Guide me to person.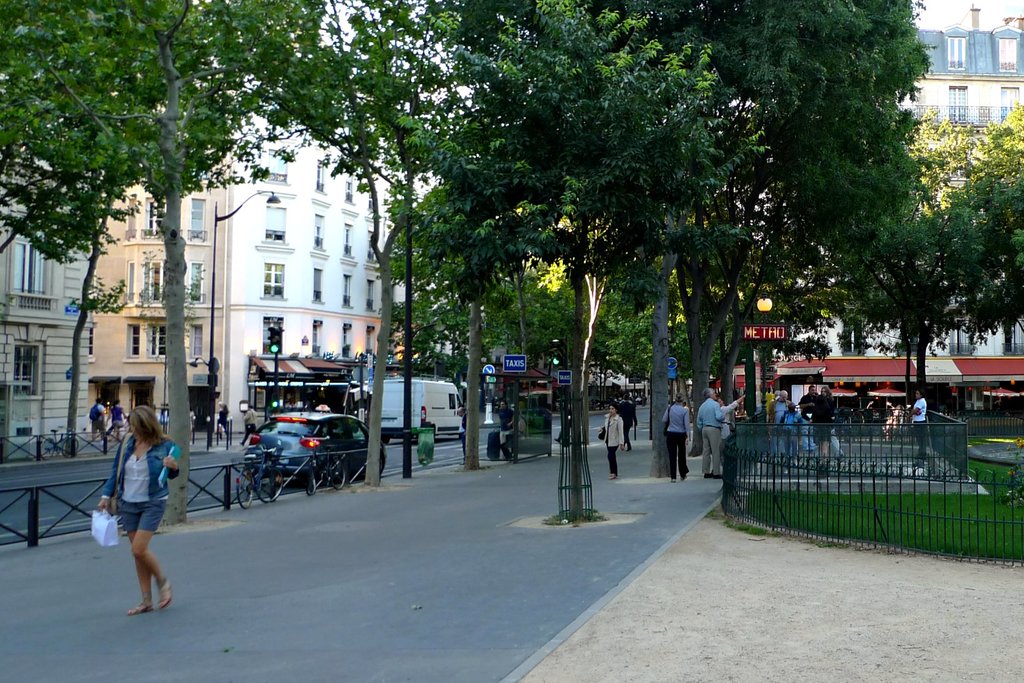
Guidance: x1=717 y1=394 x2=745 y2=465.
